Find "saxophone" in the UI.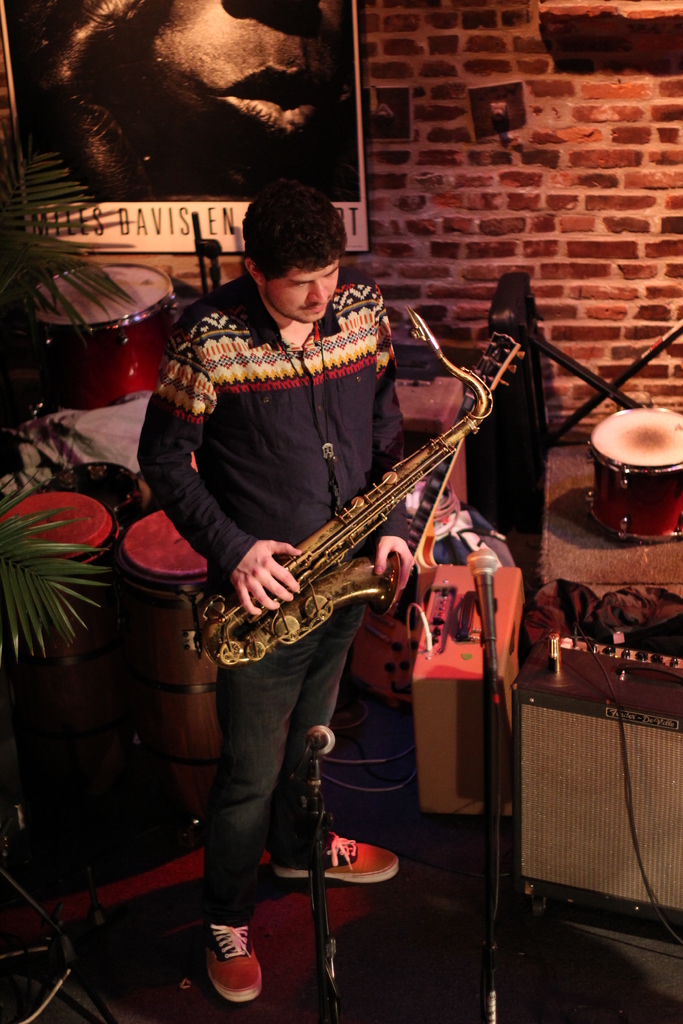
UI element at {"left": 193, "top": 304, "right": 493, "bottom": 668}.
